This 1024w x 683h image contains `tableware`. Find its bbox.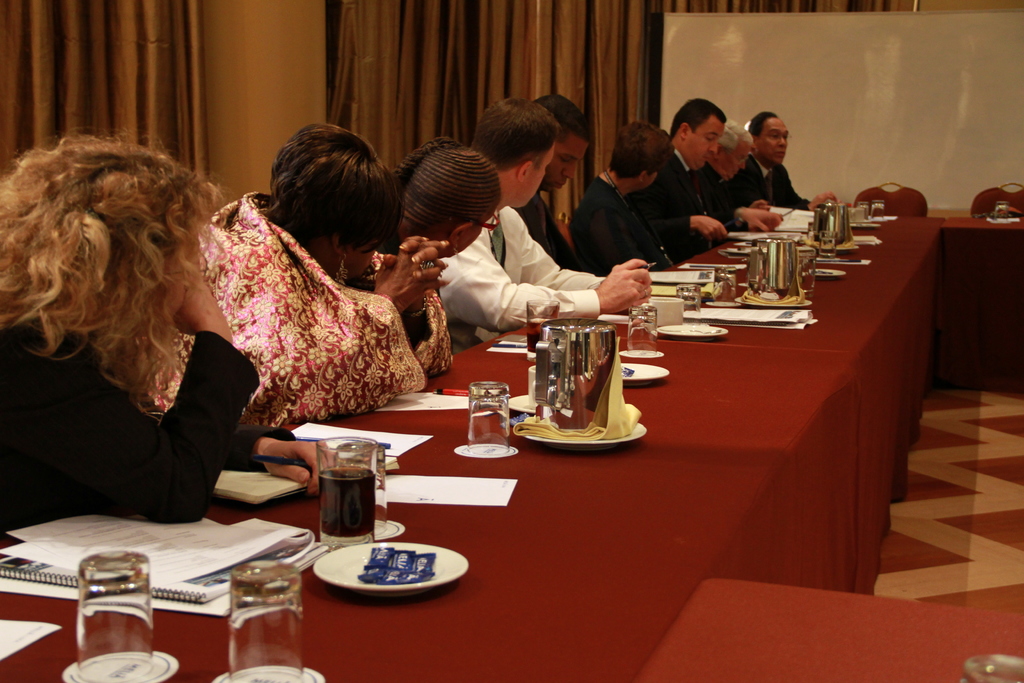
(x1=225, y1=563, x2=304, y2=682).
